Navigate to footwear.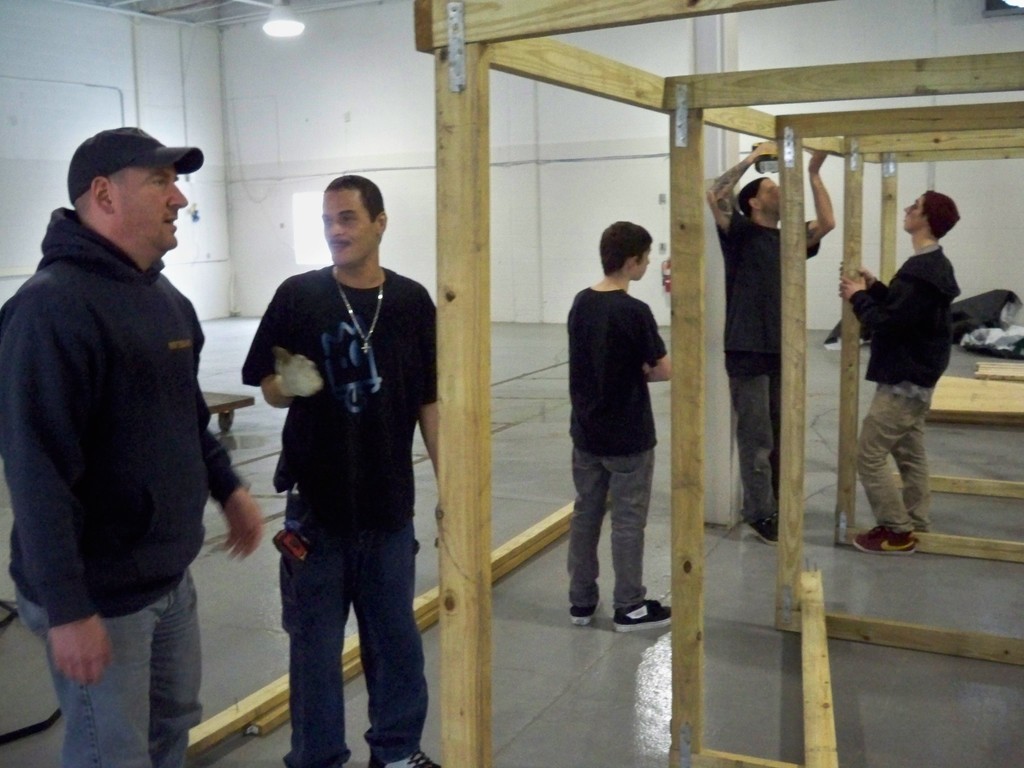
Navigation target: (x1=748, y1=512, x2=779, y2=546).
